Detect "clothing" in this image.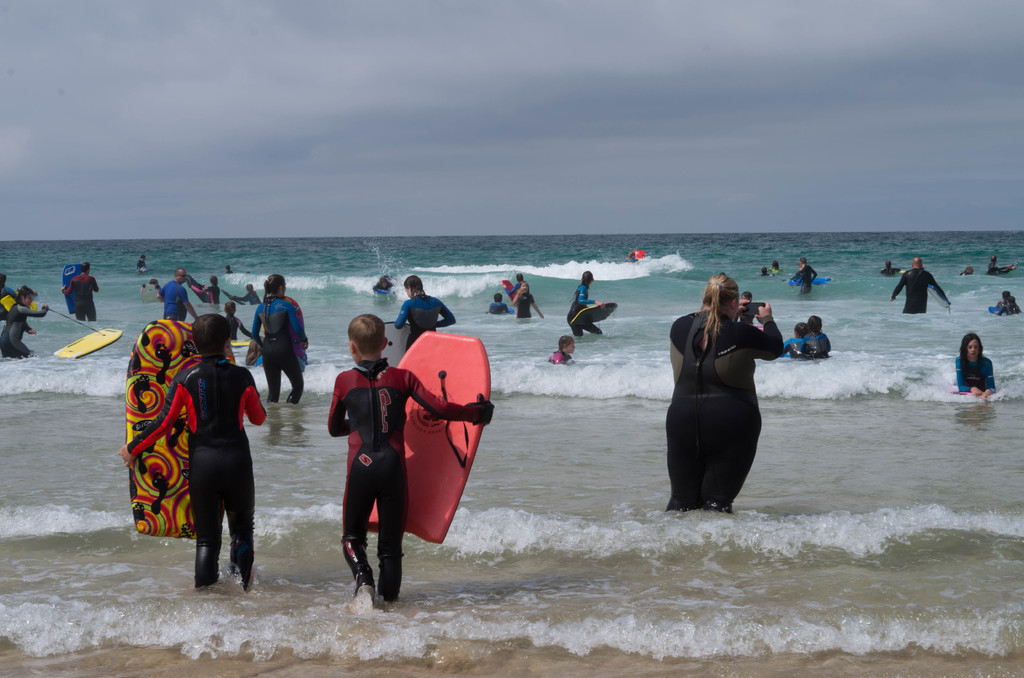
Detection: [191, 287, 221, 307].
